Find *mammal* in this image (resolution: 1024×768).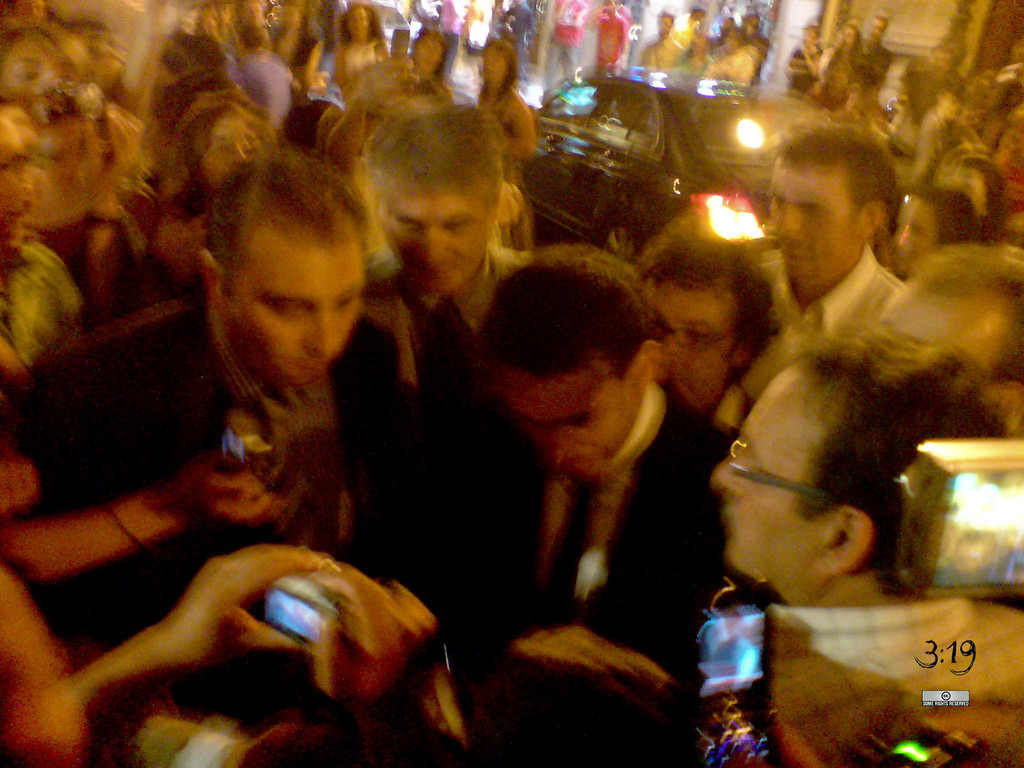
bbox(57, 164, 443, 623).
